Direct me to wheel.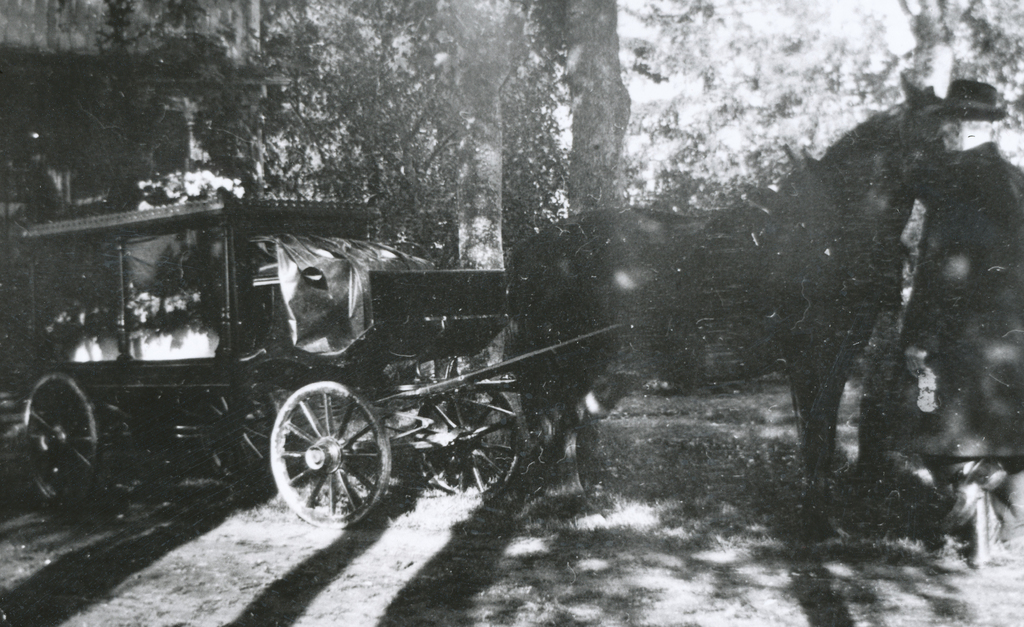
Direction: left=210, top=379, right=279, bottom=475.
